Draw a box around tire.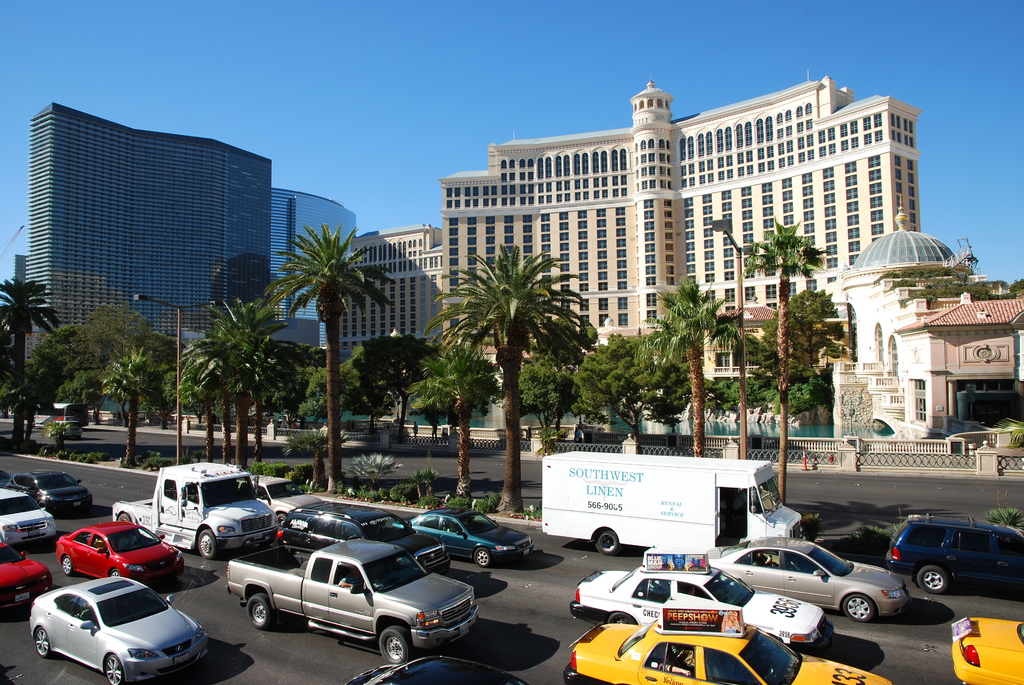
607/613/635/624.
